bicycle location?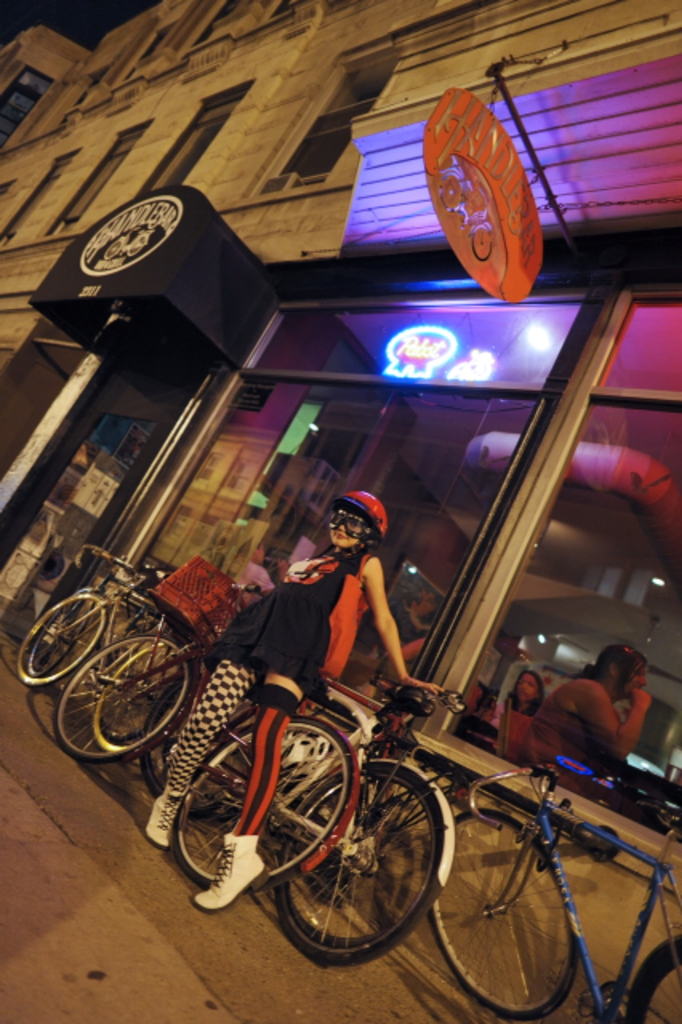
Rect(56, 549, 360, 894)
